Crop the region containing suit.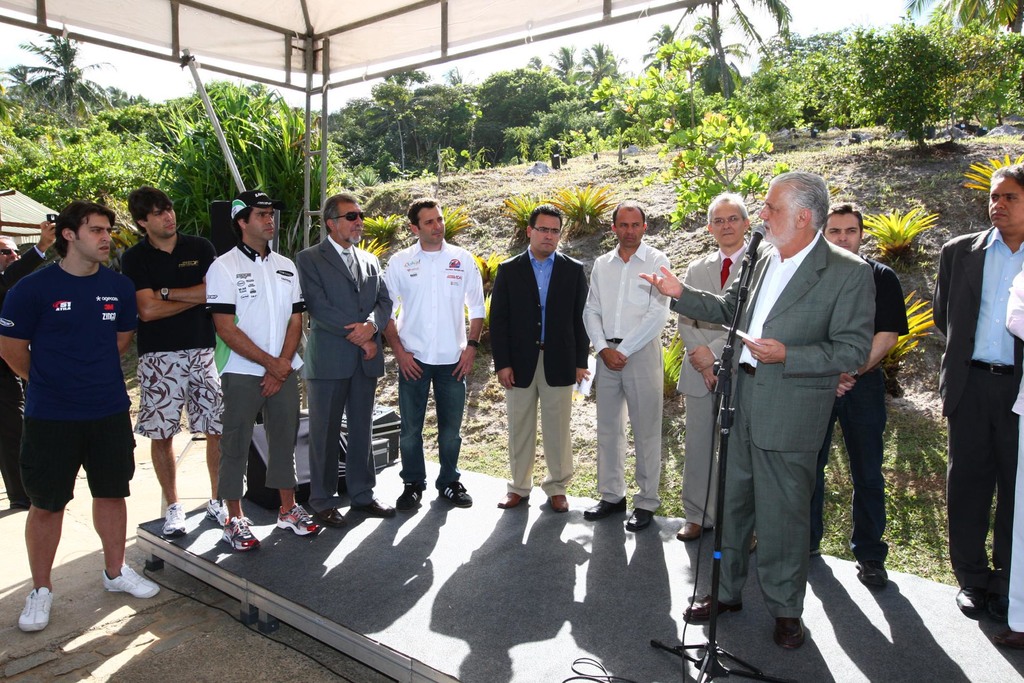
Crop region: <bbox>0, 245, 47, 500</bbox>.
